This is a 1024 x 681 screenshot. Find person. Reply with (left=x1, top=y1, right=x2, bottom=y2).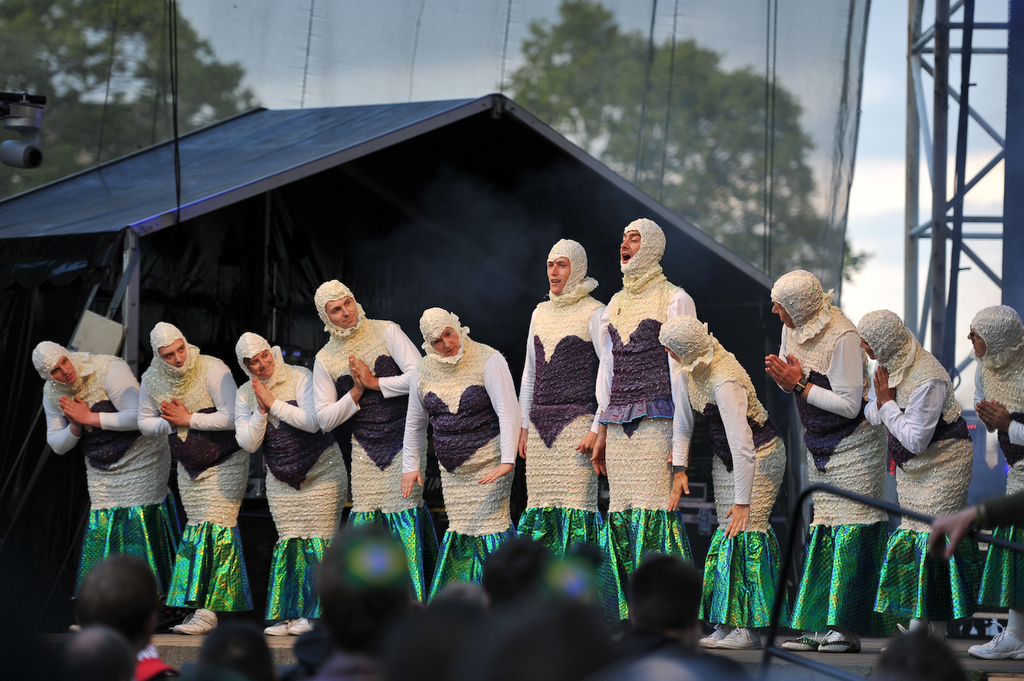
(left=230, top=329, right=347, bottom=651).
